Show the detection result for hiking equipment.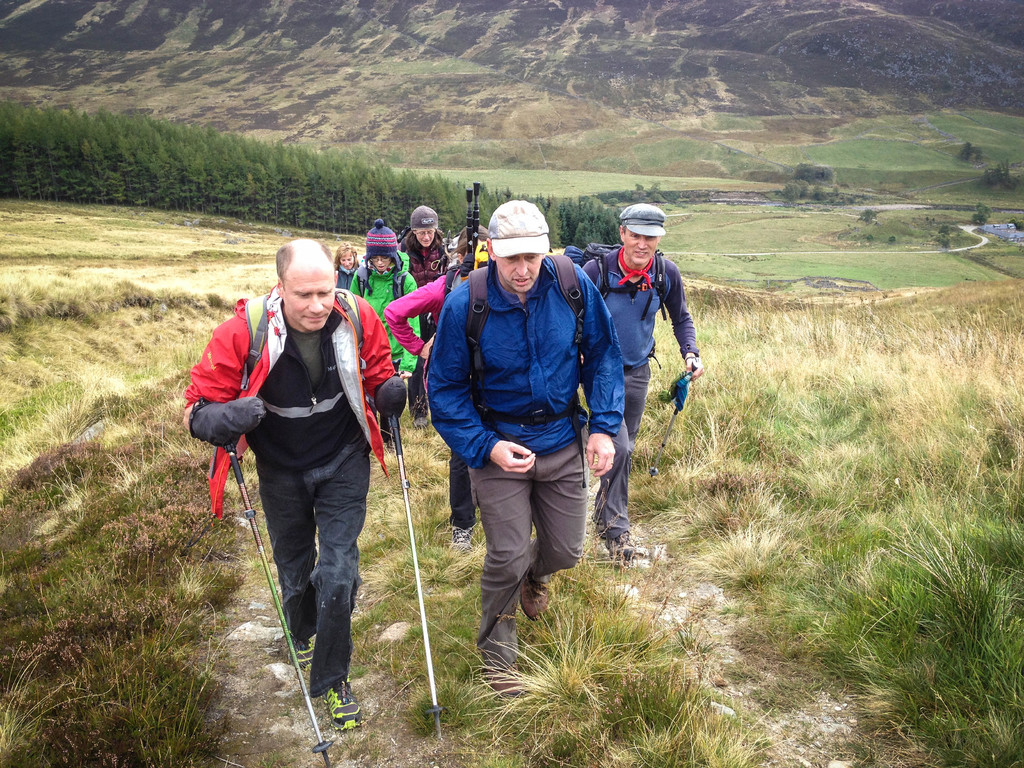
465,249,589,487.
